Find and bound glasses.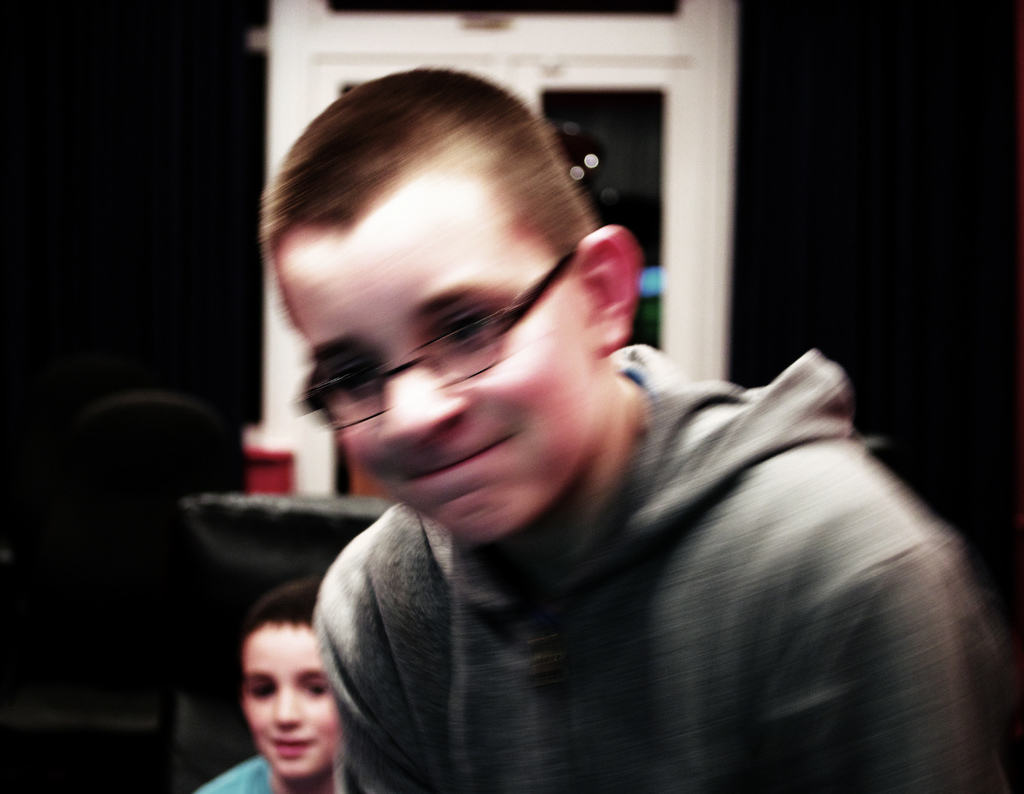
Bound: box(294, 241, 577, 437).
